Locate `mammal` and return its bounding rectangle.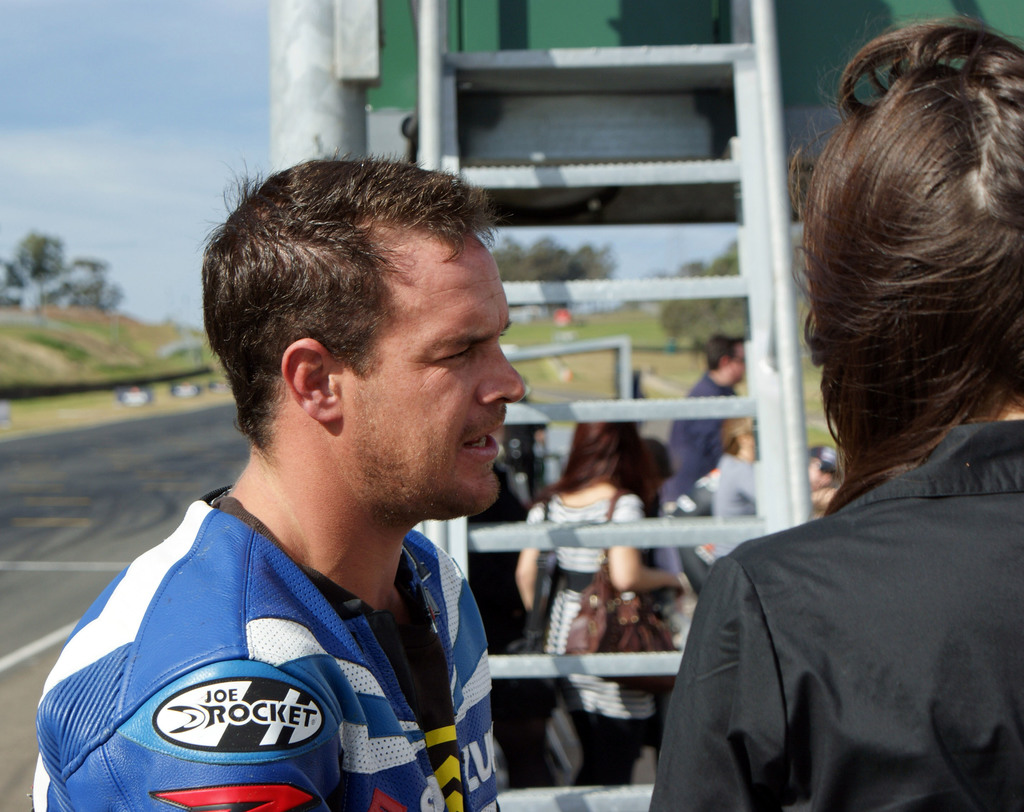
<region>668, 325, 746, 502</region>.
